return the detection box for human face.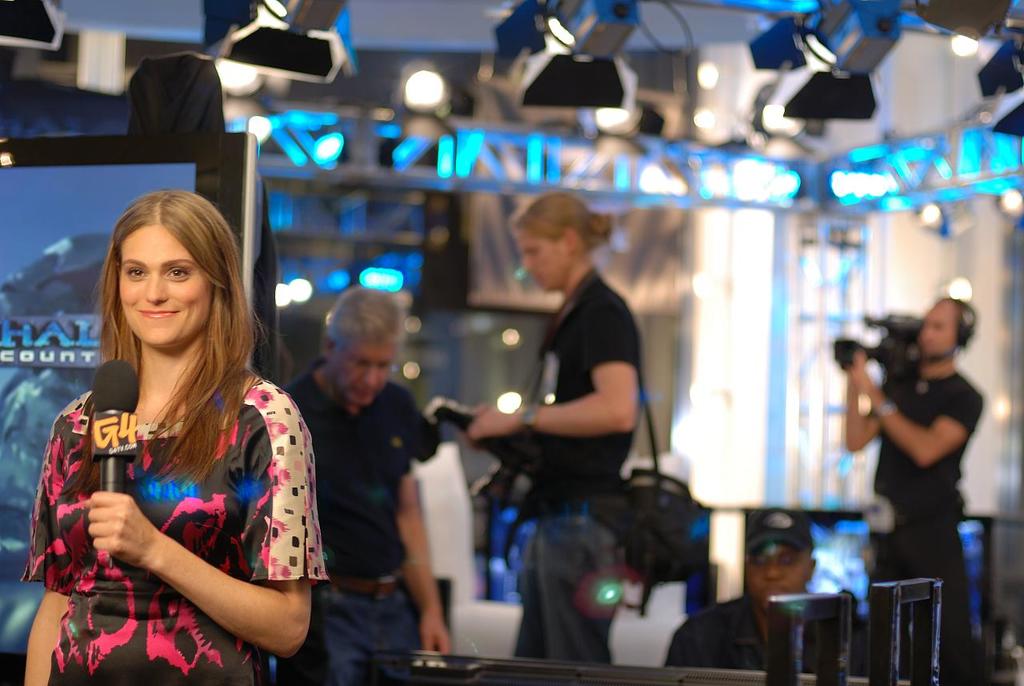
334, 341, 392, 406.
